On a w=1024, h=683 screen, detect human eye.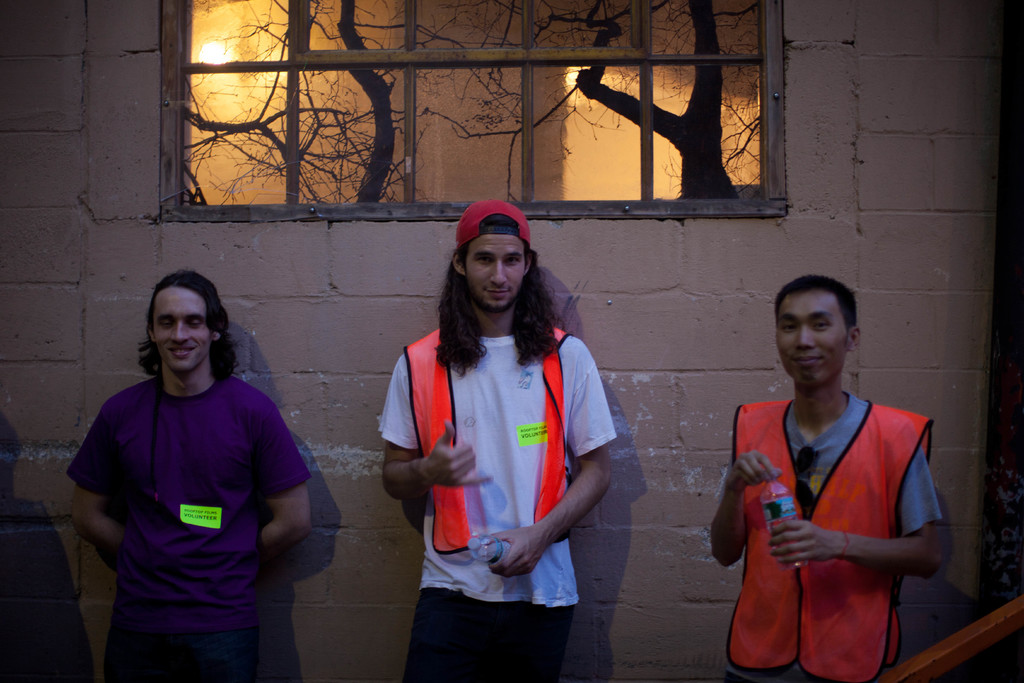
BBox(777, 323, 799, 335).
